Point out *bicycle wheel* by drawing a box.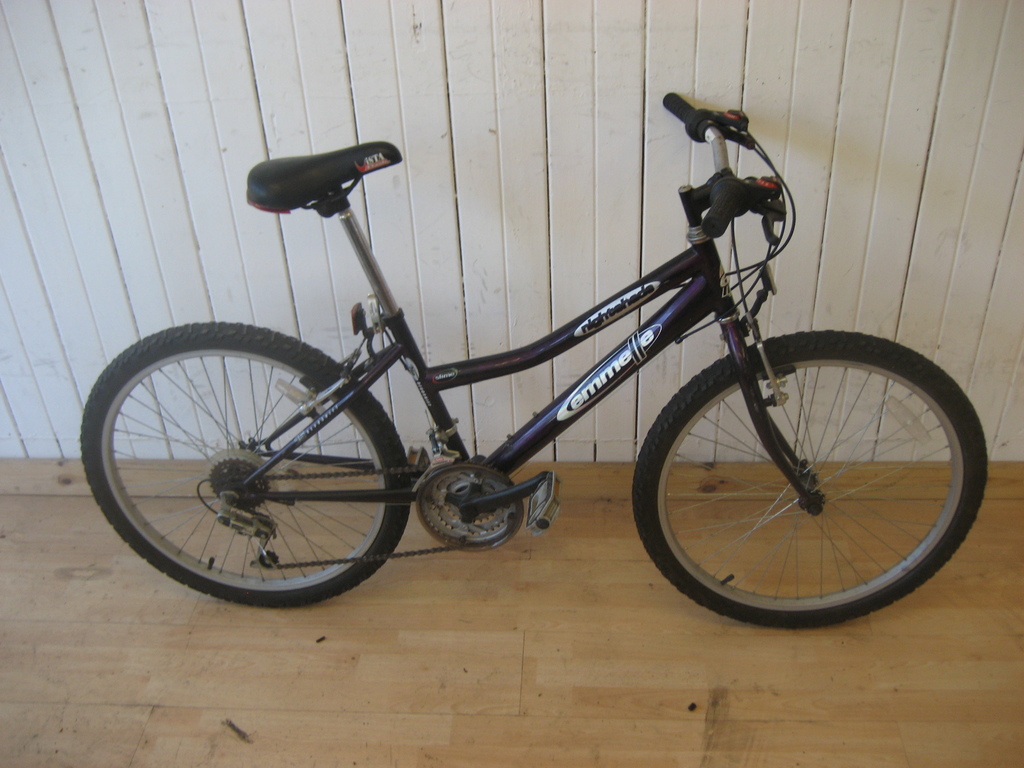
(81,318,412,611).
